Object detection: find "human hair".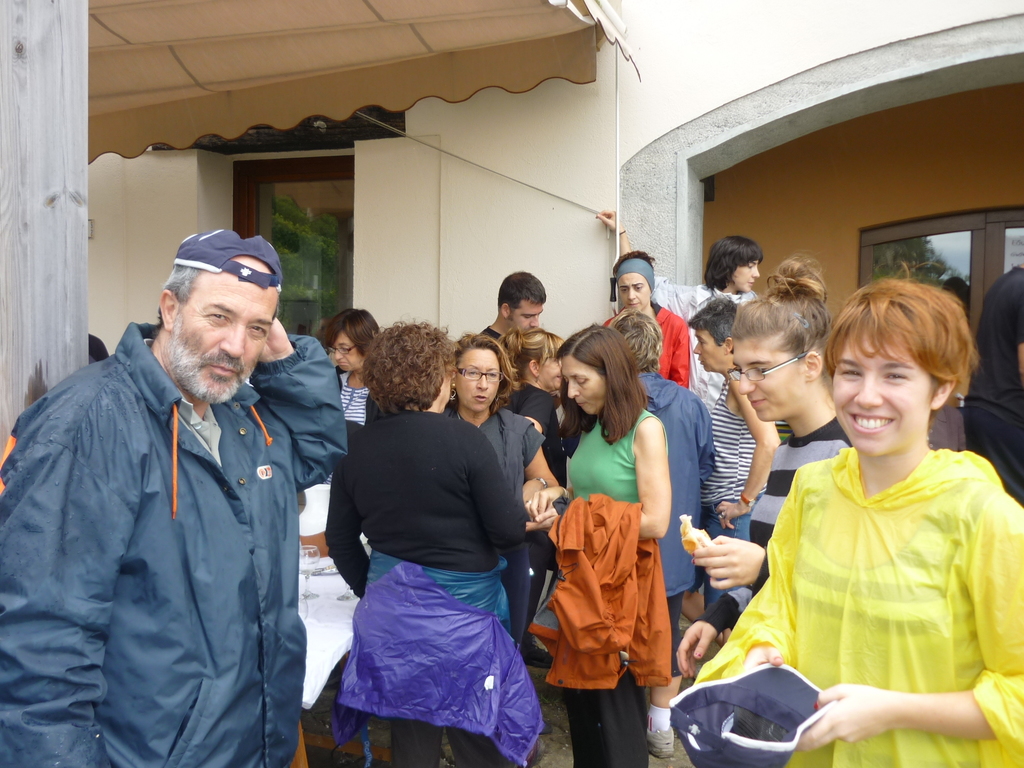
crop(456, 330, 520, 417).
